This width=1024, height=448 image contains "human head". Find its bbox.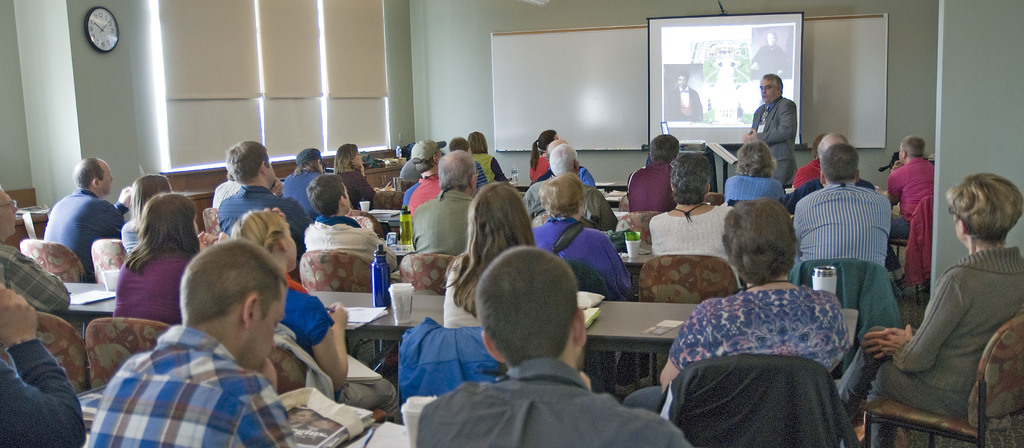
{"left": 815, "top": 144, "right": 863, "bottom": 190}.
